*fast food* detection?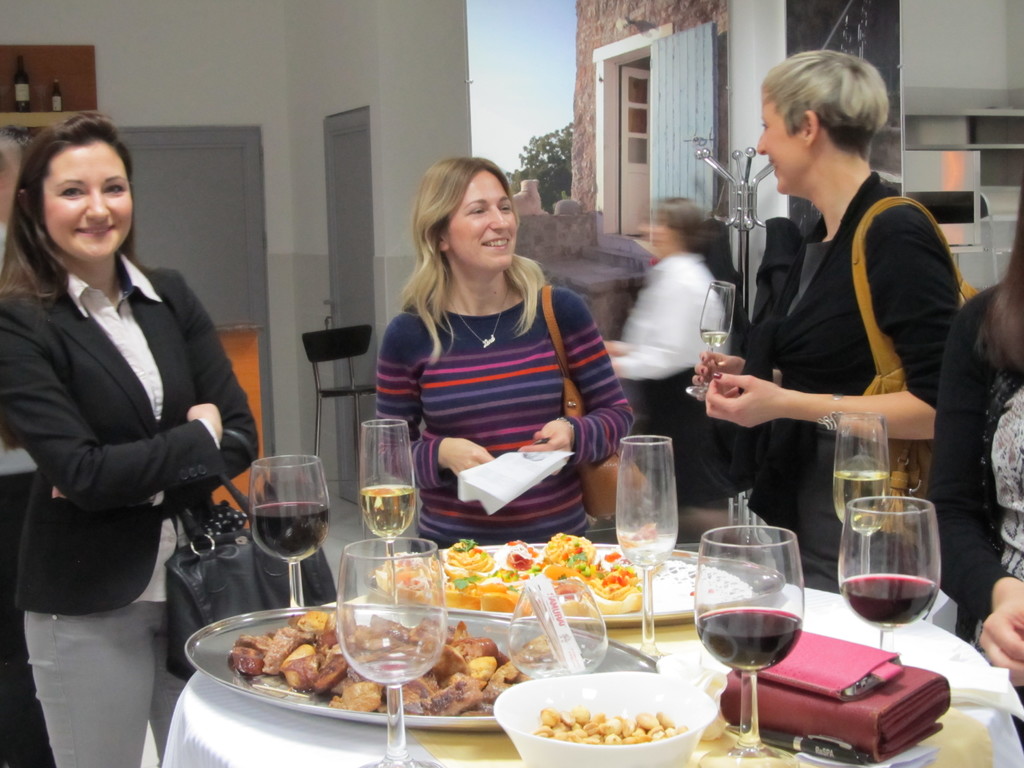
box(335, 613, 520, 717)
